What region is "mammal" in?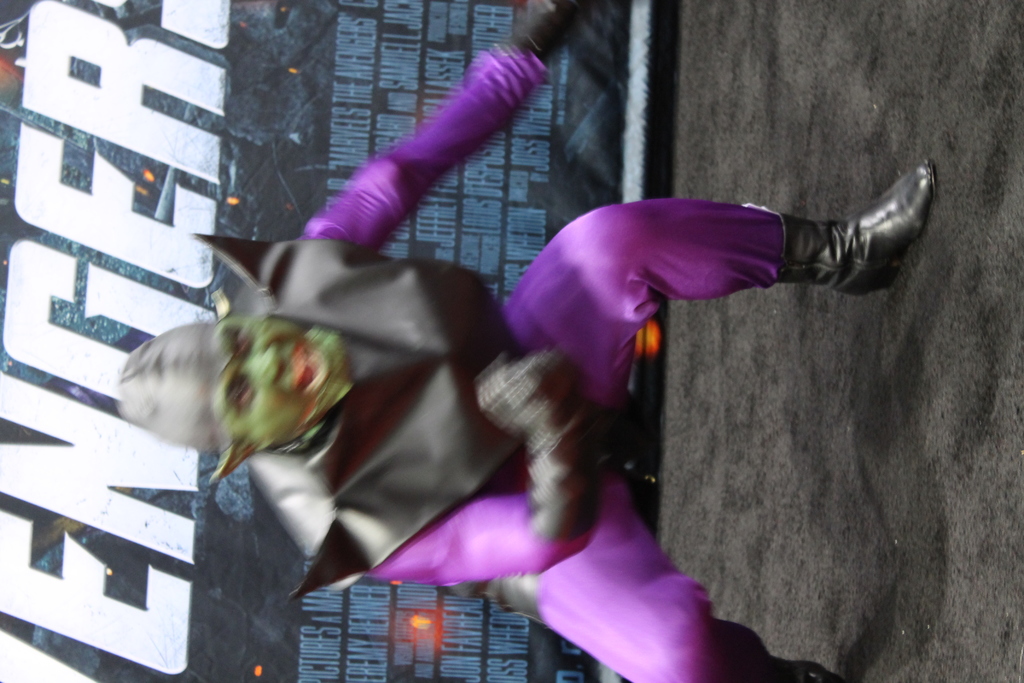
box(115, 0, 940, 682).
